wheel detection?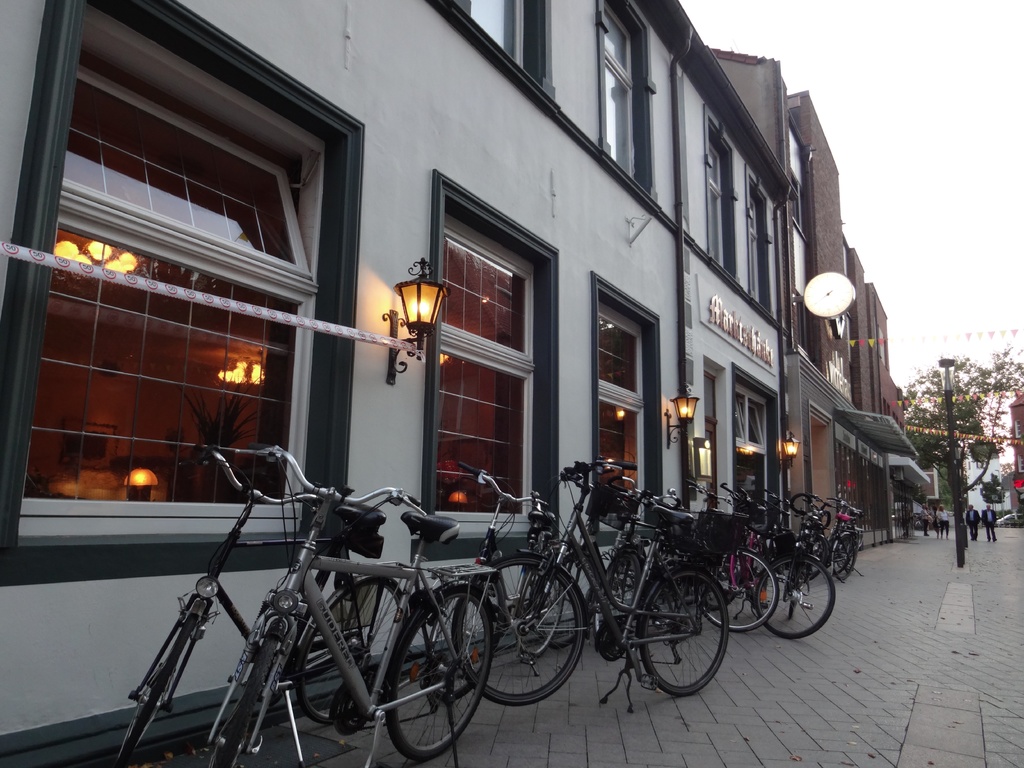
[531, 561, 578, 651]
